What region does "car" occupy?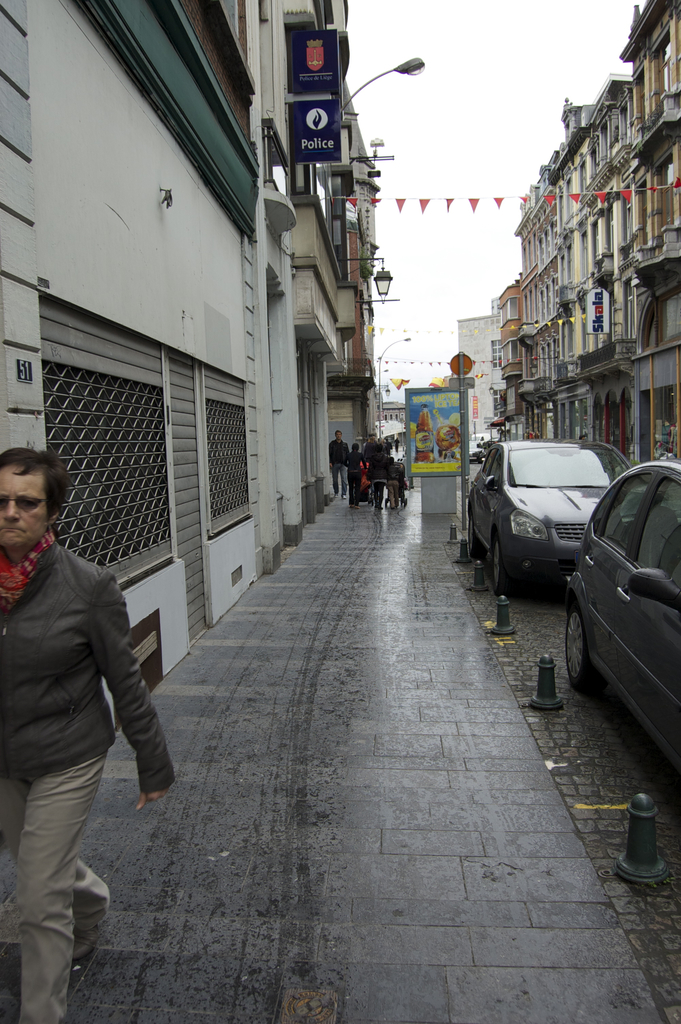
select_region(468, 435, 644, 595).
